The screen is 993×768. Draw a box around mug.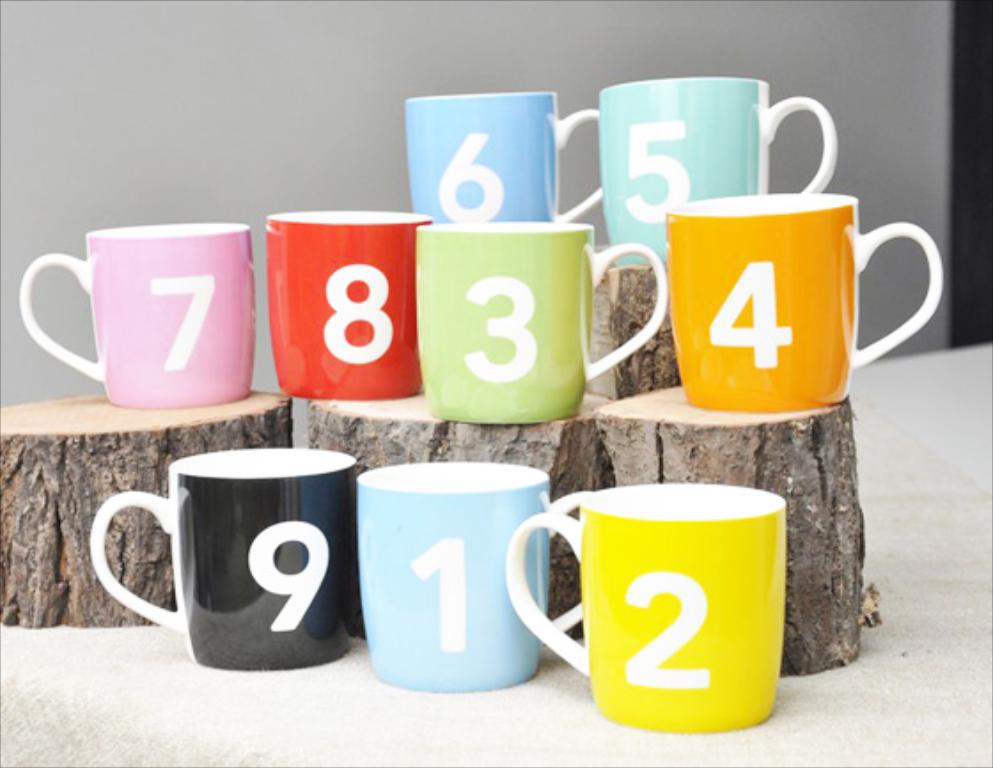
Rect(598, 78, 837, 266).
